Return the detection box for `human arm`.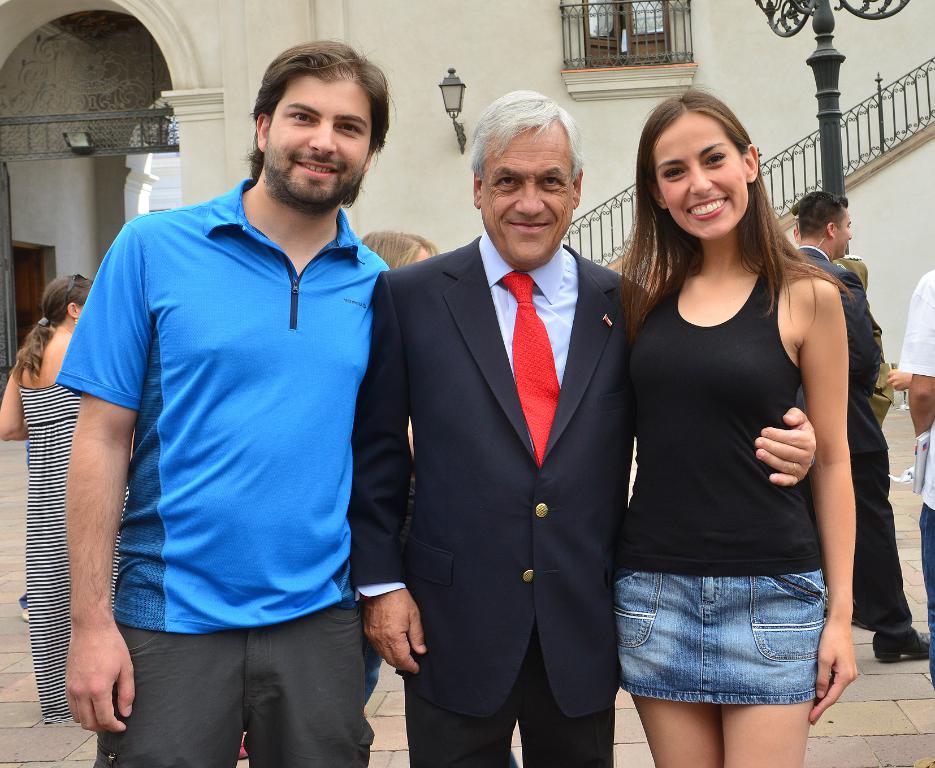
locate(64, 203, 155, 731).
